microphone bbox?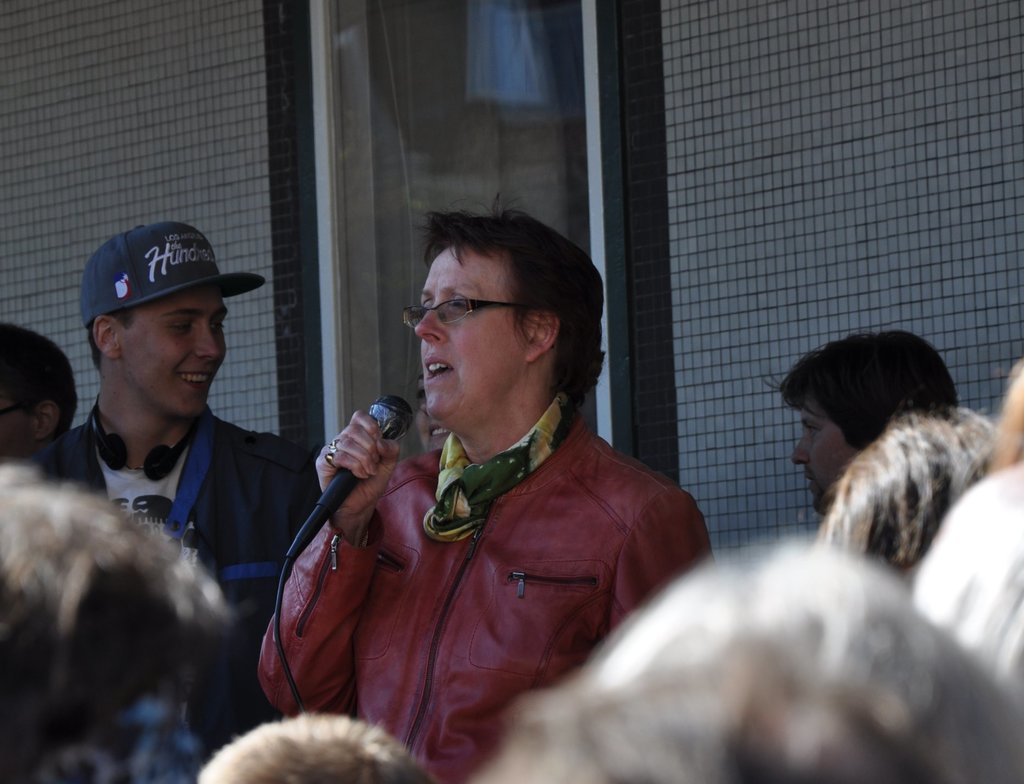
select_region(303, 410, 404, 497)
